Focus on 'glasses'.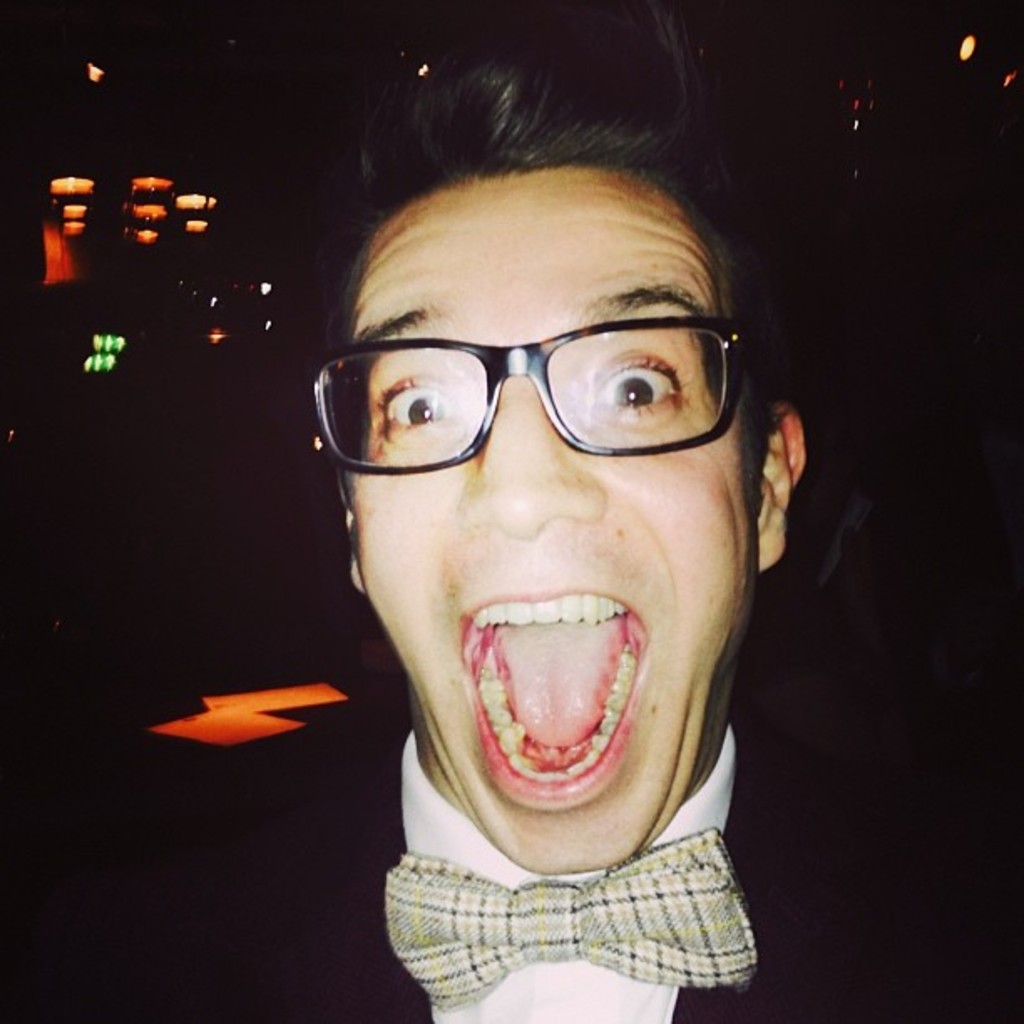
Focused at select_region(298, 313, 765, 492).
